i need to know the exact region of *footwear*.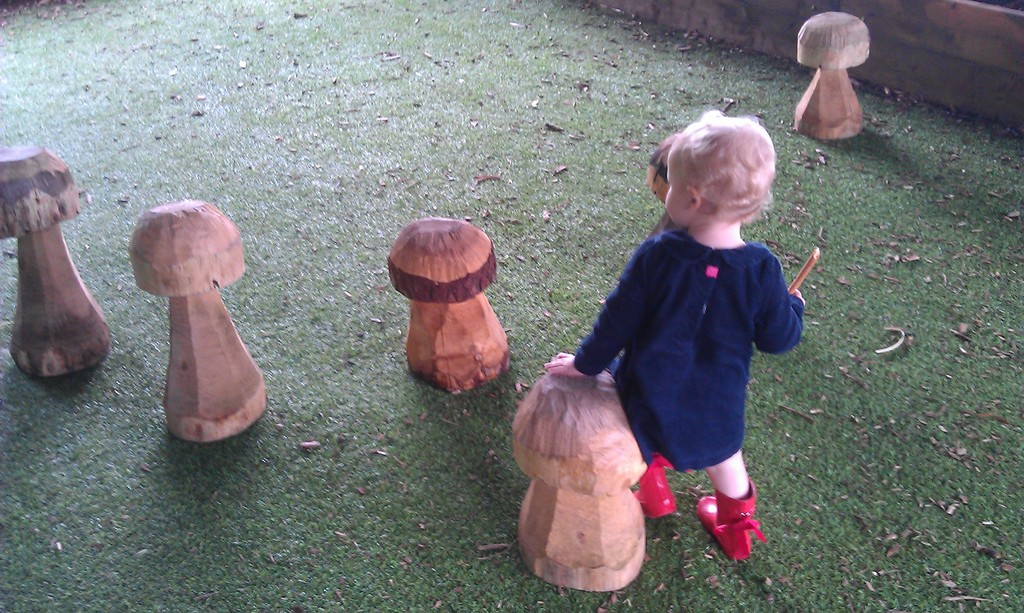
Region: x1=691 y1=474 x2=762 y2=566.
